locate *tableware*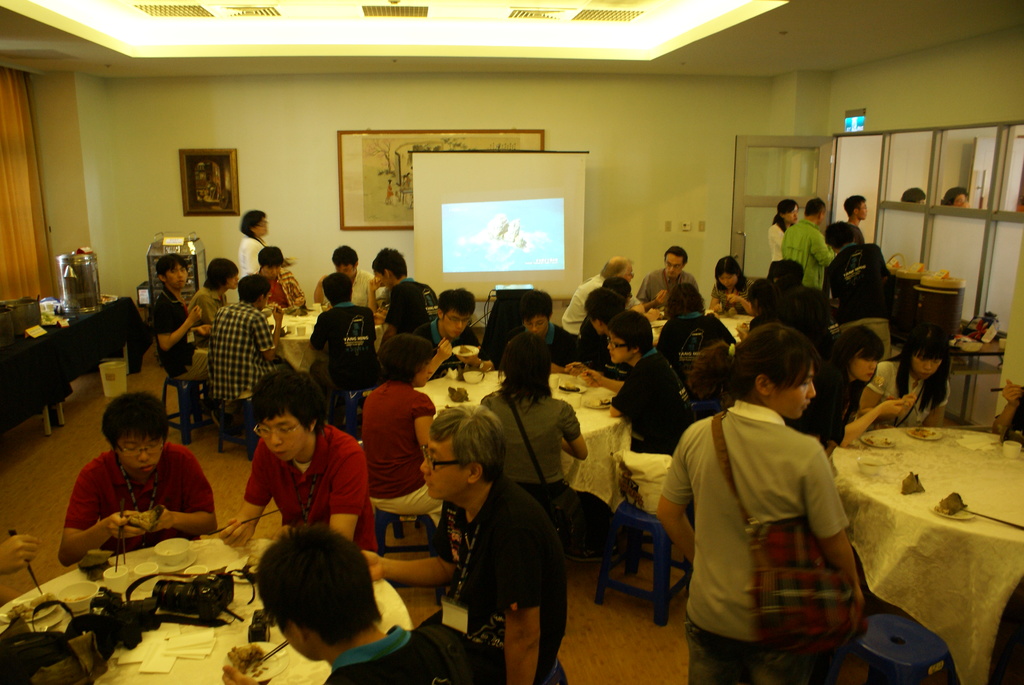
959 496 1023 531
